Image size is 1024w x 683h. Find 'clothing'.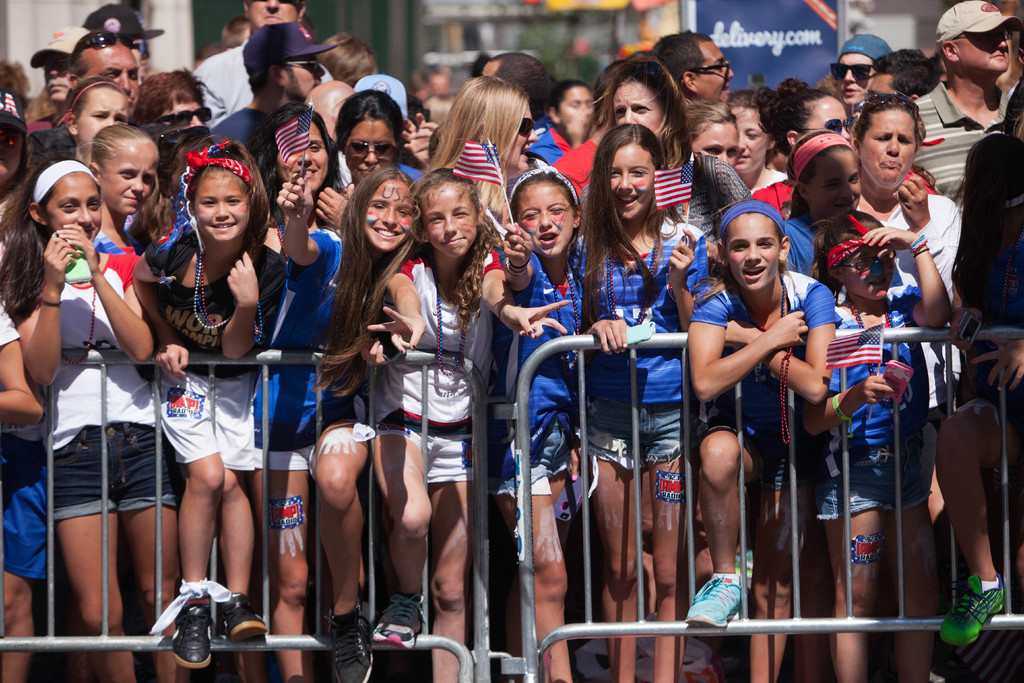
[x1=250, y1=224, x2=404, y2=468].
